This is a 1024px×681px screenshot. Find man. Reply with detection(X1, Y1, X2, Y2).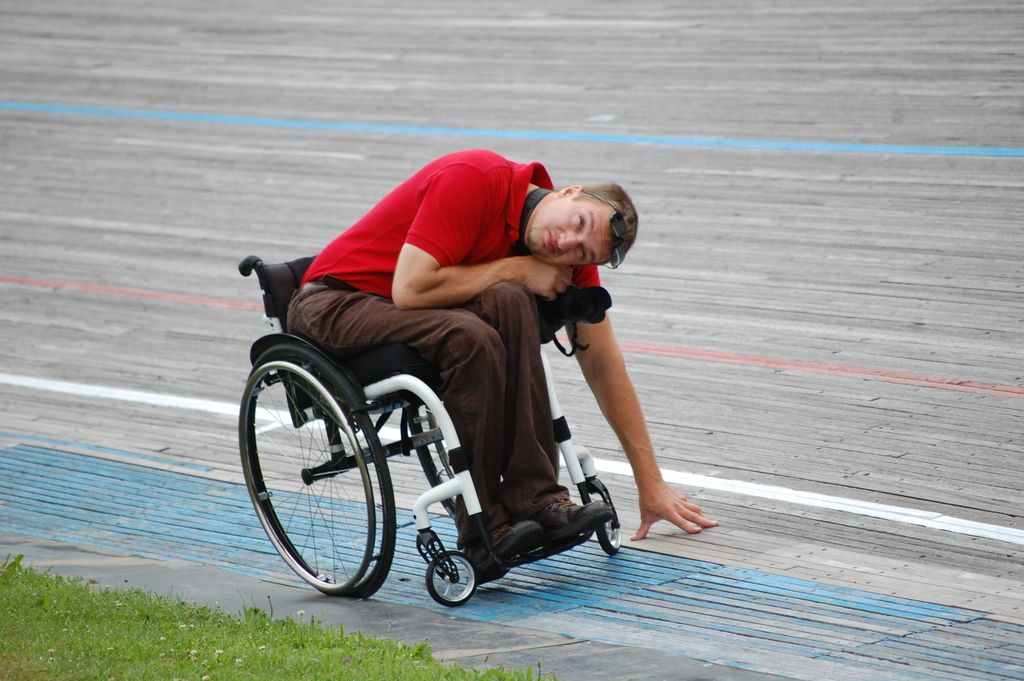
detection(282, 147, 717, 582).
